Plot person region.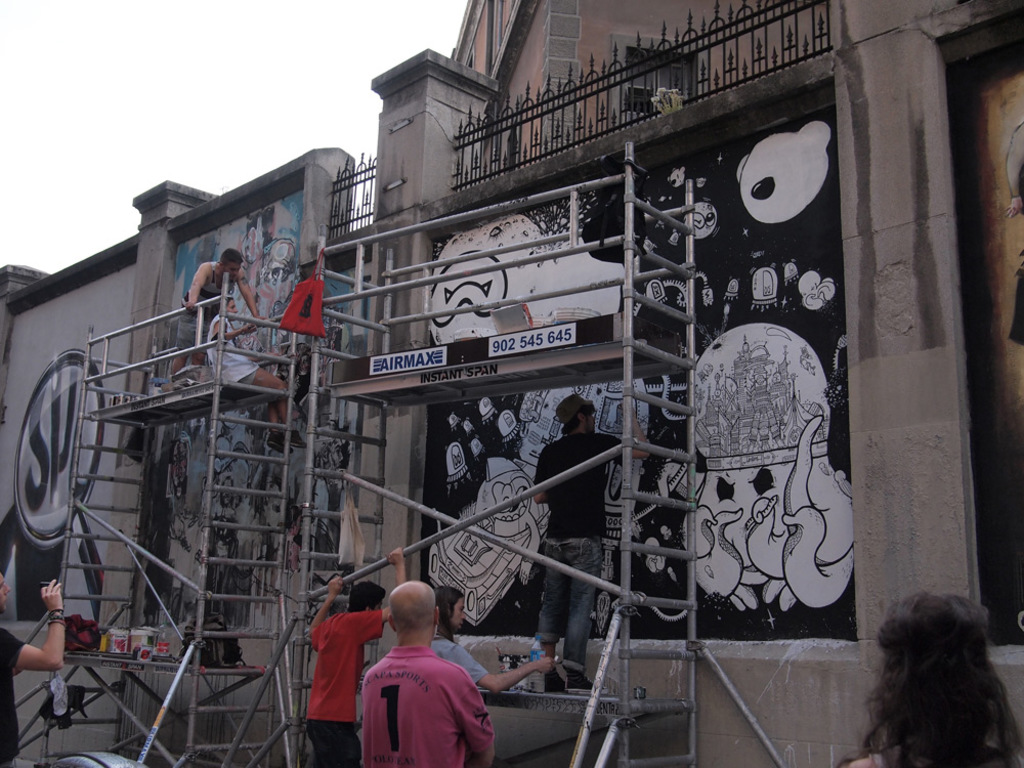
Plotted at locate(422, 585, 556, 700).
